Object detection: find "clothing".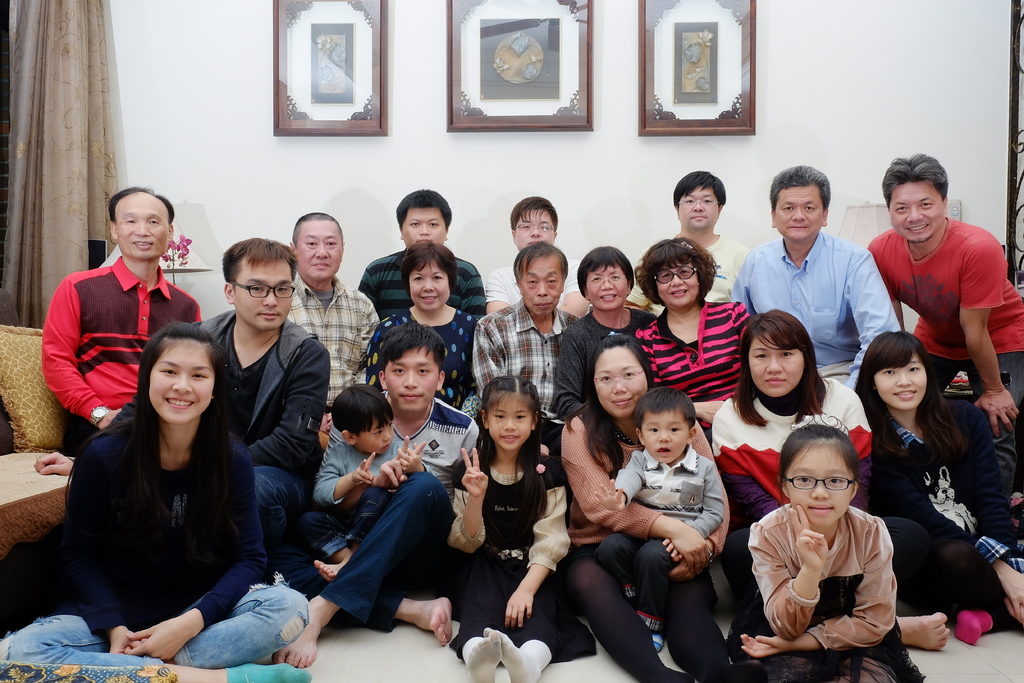
bbox=(712, 361, 872, 563).
